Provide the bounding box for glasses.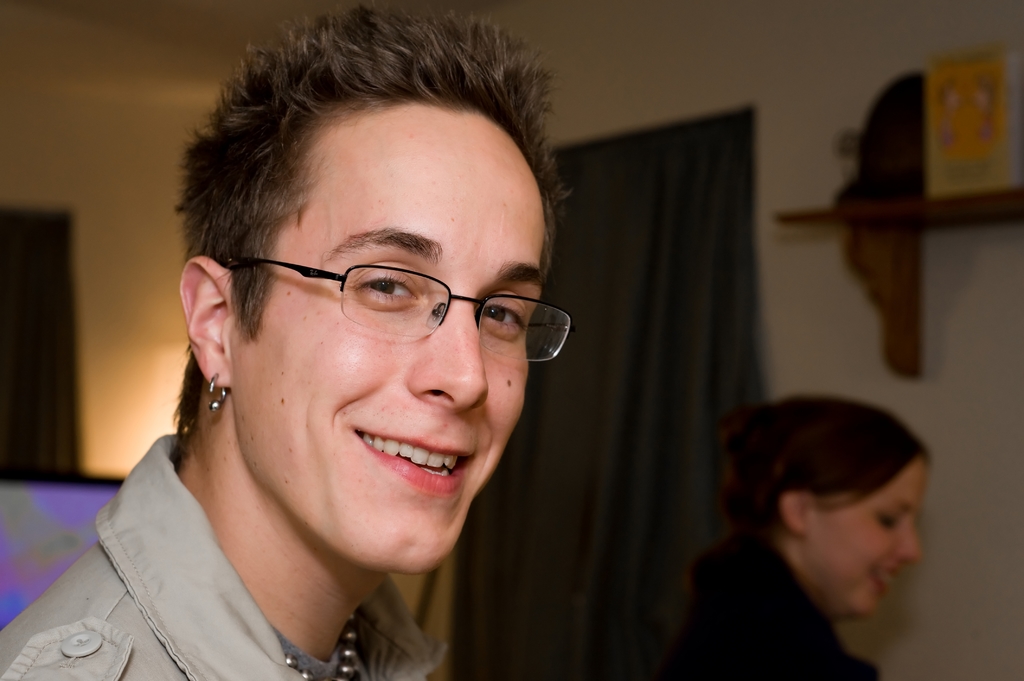
l=207, t=237, r=568, b=347.
